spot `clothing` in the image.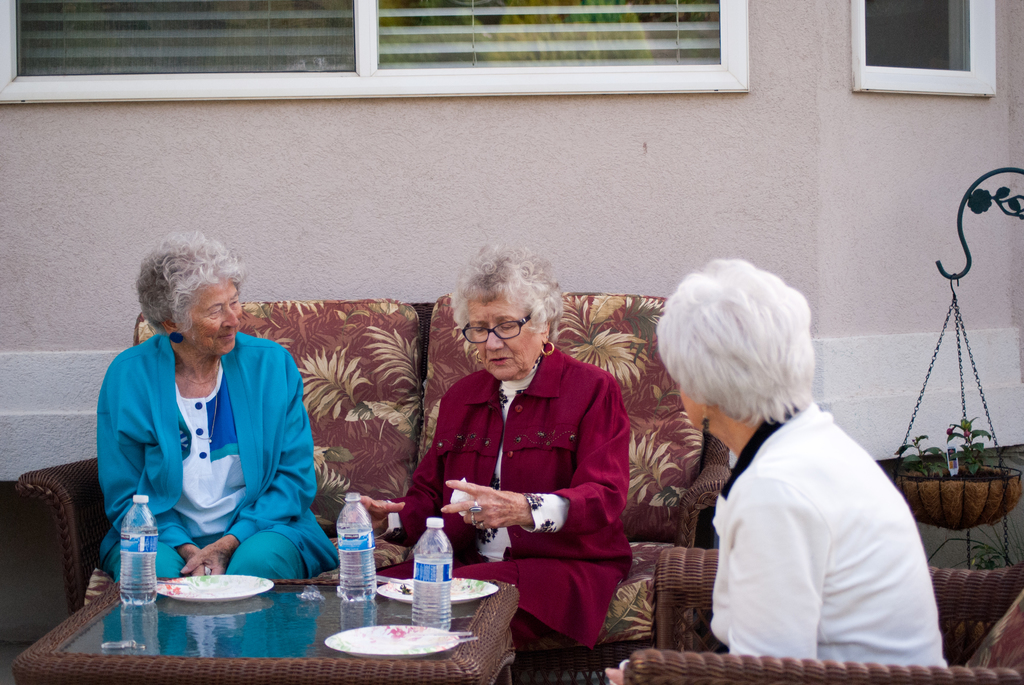
`clothing` found at [x1=99, y1=326, x2=338, y2=588].
